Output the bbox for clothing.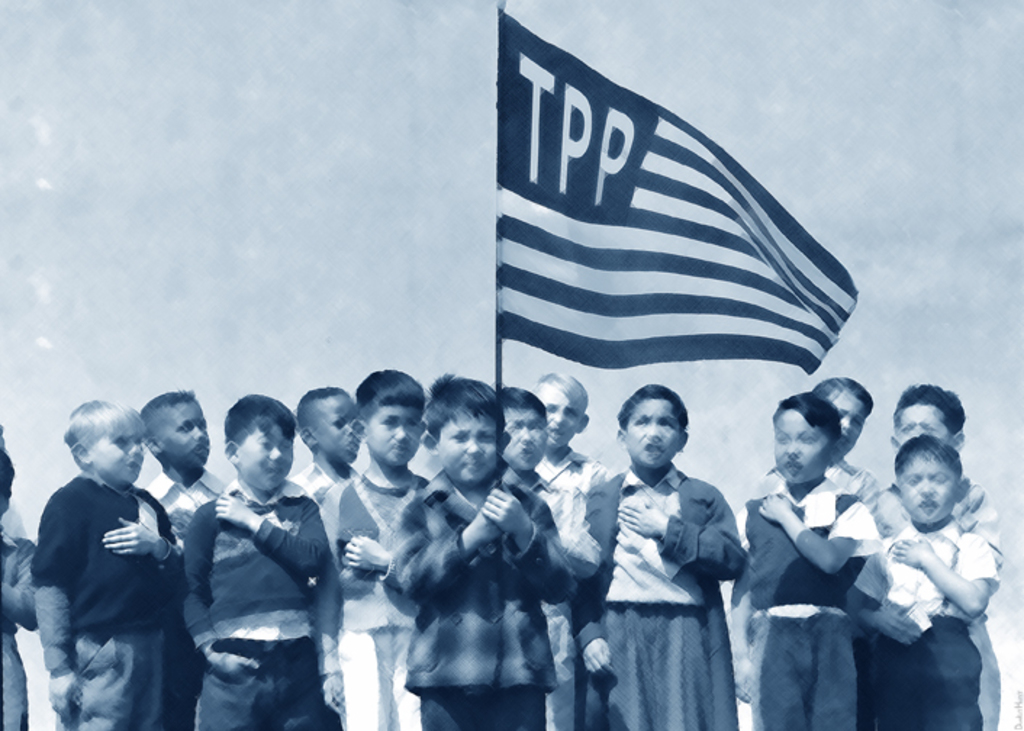
Rect(318, 471, 434, 730).
